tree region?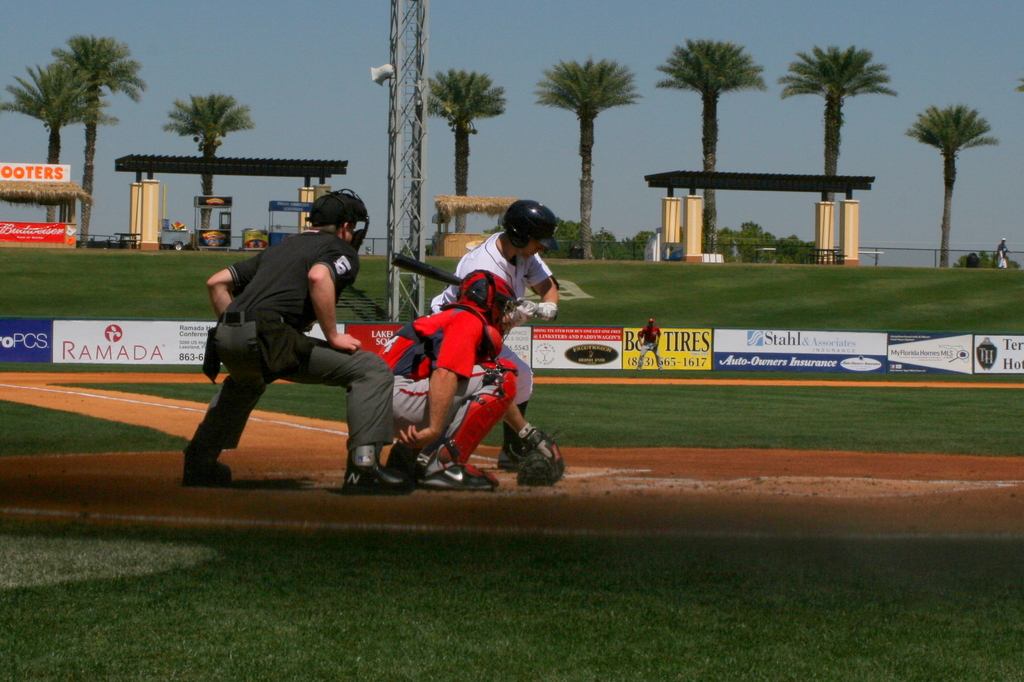
656:32:770:252
